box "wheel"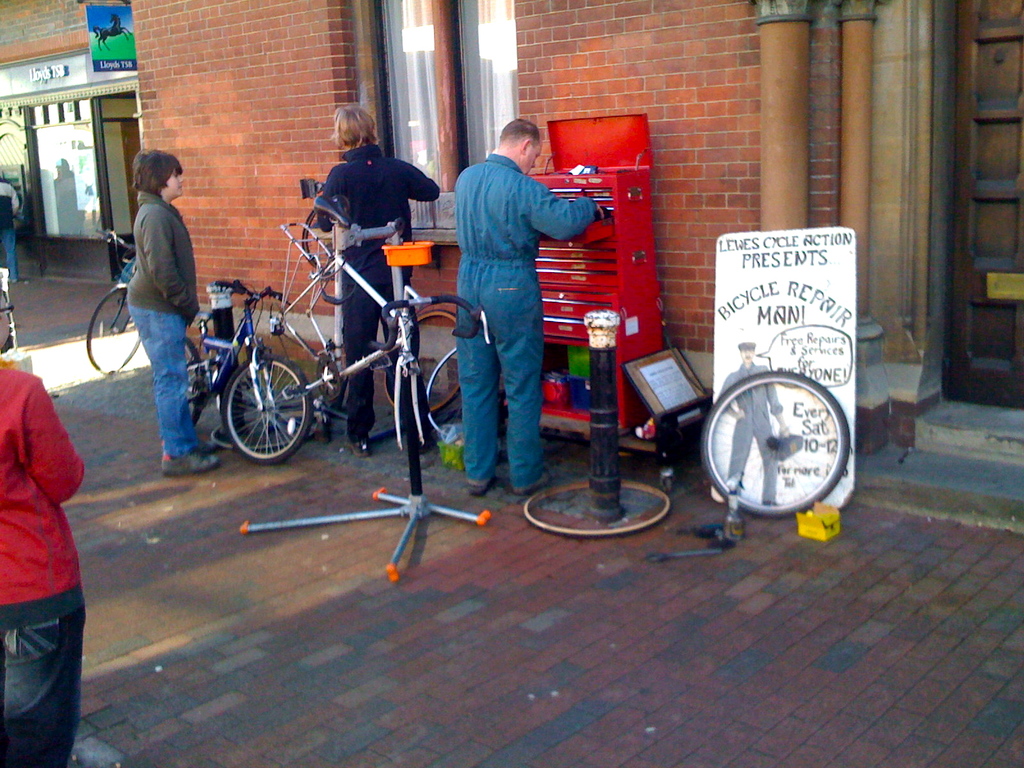
left=706, top=376, right=853, bottom=517
